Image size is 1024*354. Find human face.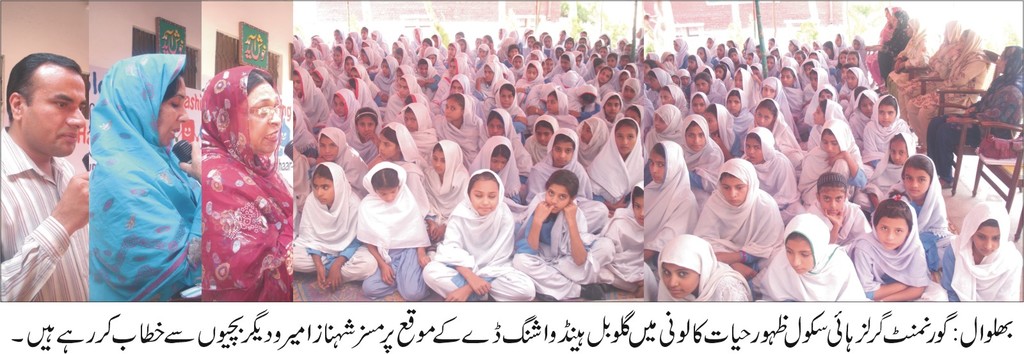
select_region(720, 177, 748, 207).
